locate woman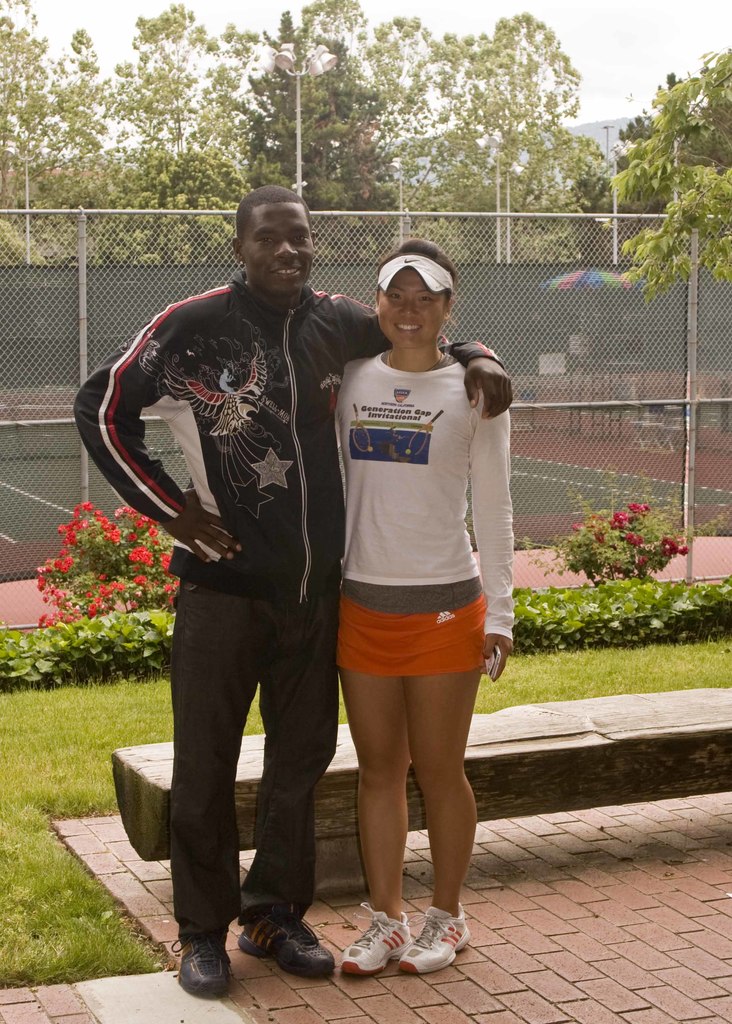
299/240/522/956
